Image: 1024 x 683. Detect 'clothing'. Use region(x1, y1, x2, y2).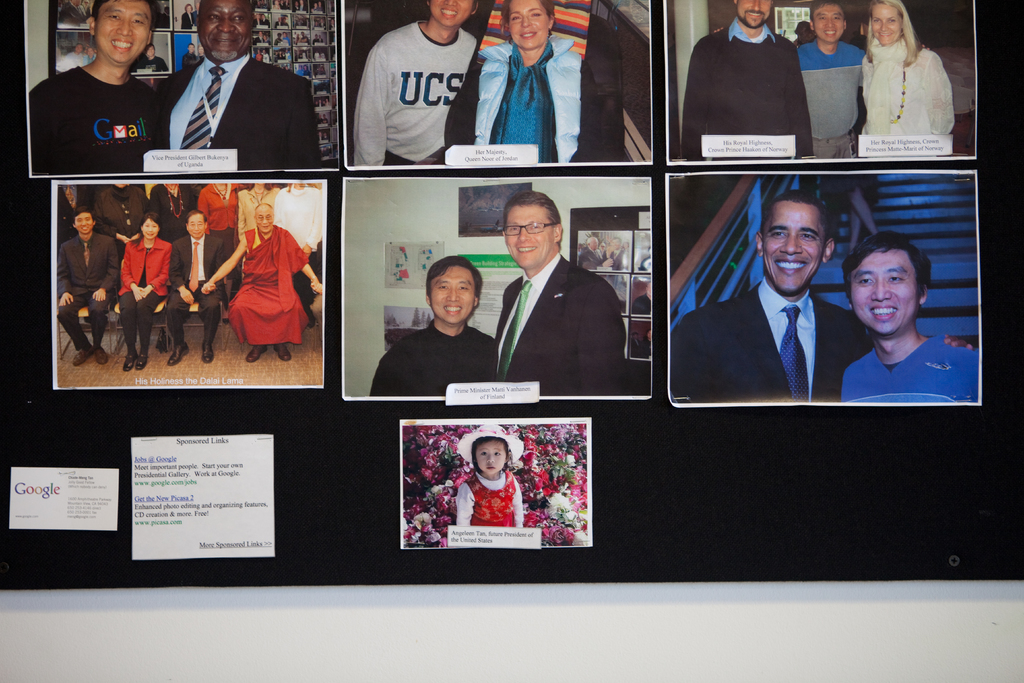
region(159, 46, 323, 172).
